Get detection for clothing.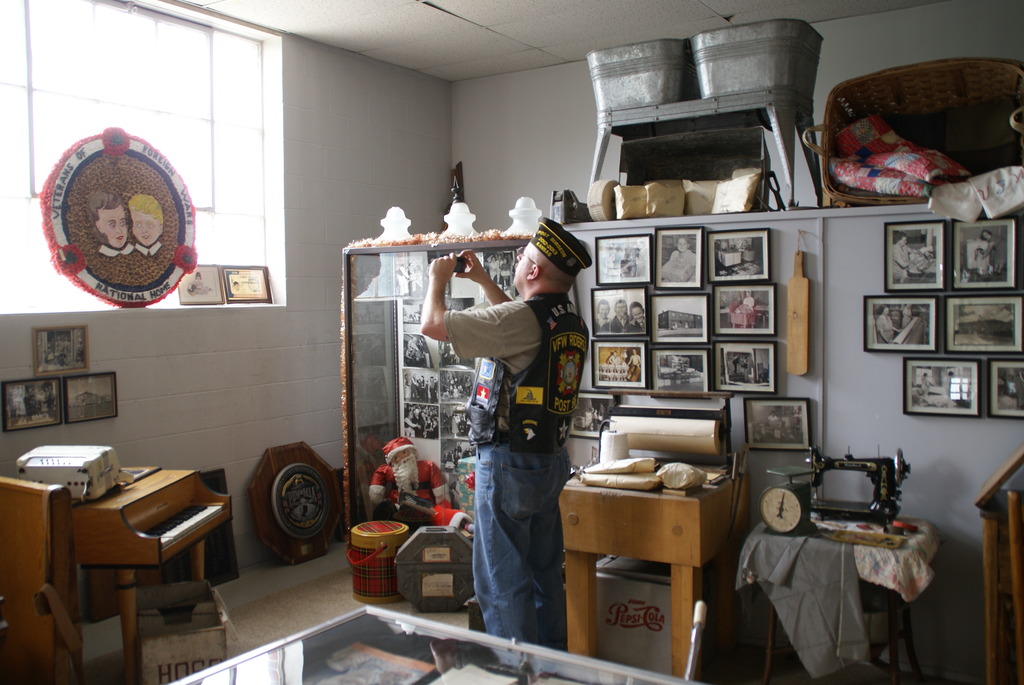
Detection: [left=596, top=314, right=610, bottom=331].
